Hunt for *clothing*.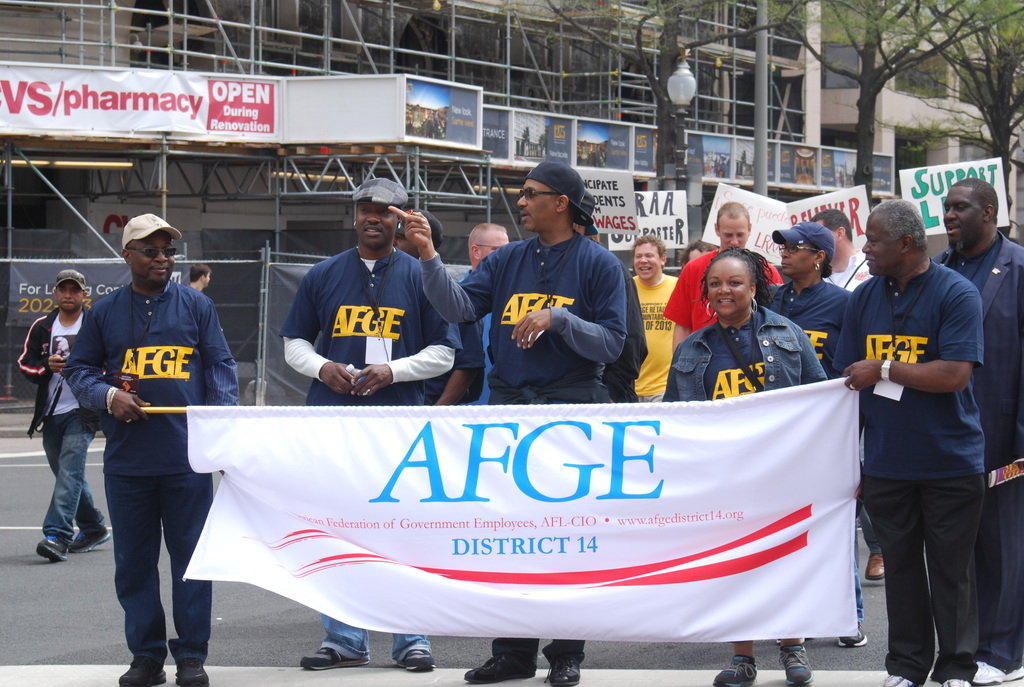
Hunted down at box(840, 202, 995, 665).
